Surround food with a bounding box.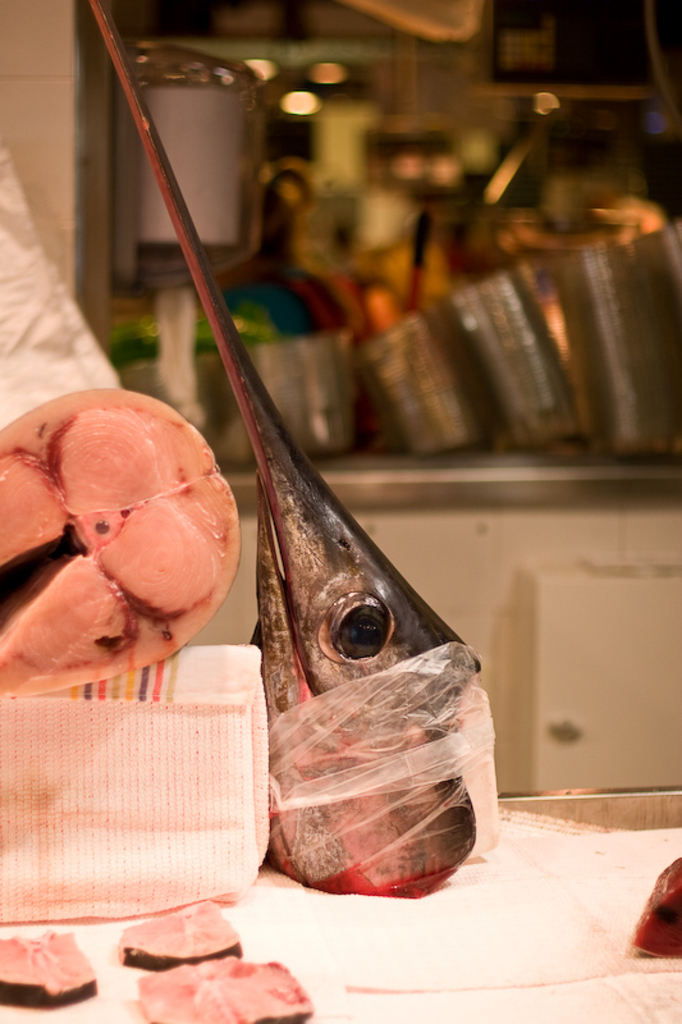
[left=83, top=0, right=490, bottom=901].
